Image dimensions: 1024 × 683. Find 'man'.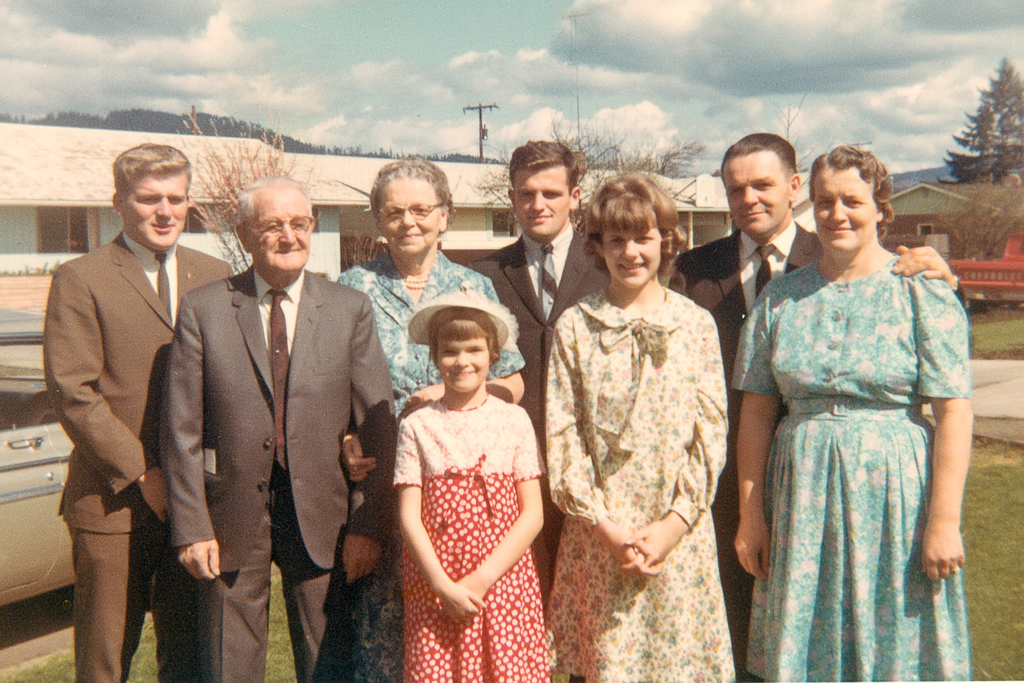
<bbox>33, 120, 214, 682</bbox>.
